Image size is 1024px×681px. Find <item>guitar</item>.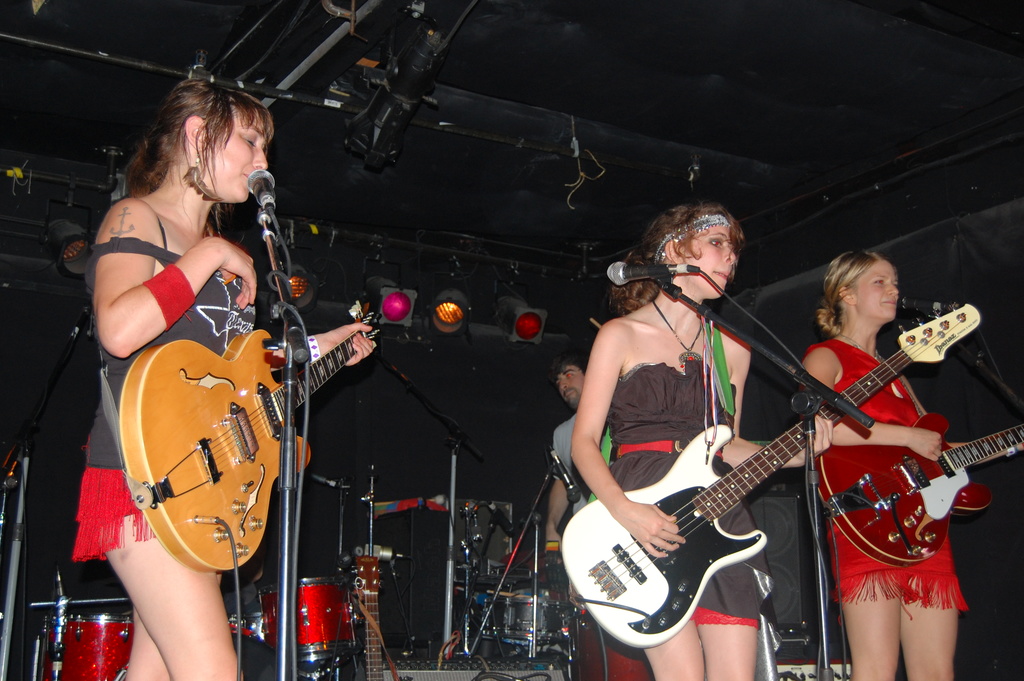
bbox=(808, 393, 1023, 584).
